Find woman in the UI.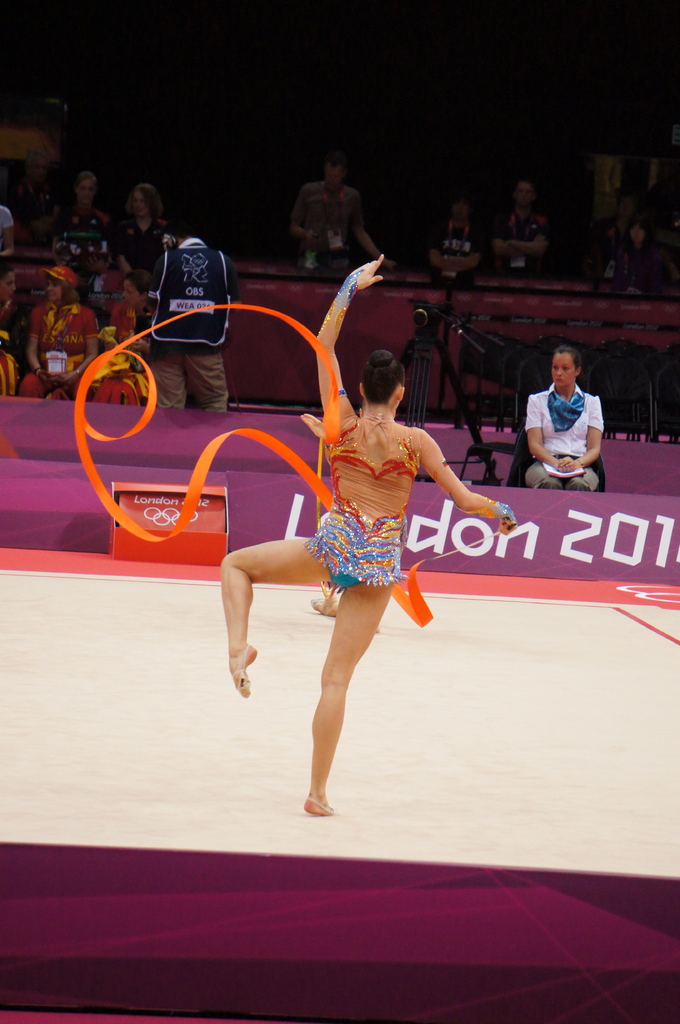
UI element at locate(168, 260, 491, 812).
